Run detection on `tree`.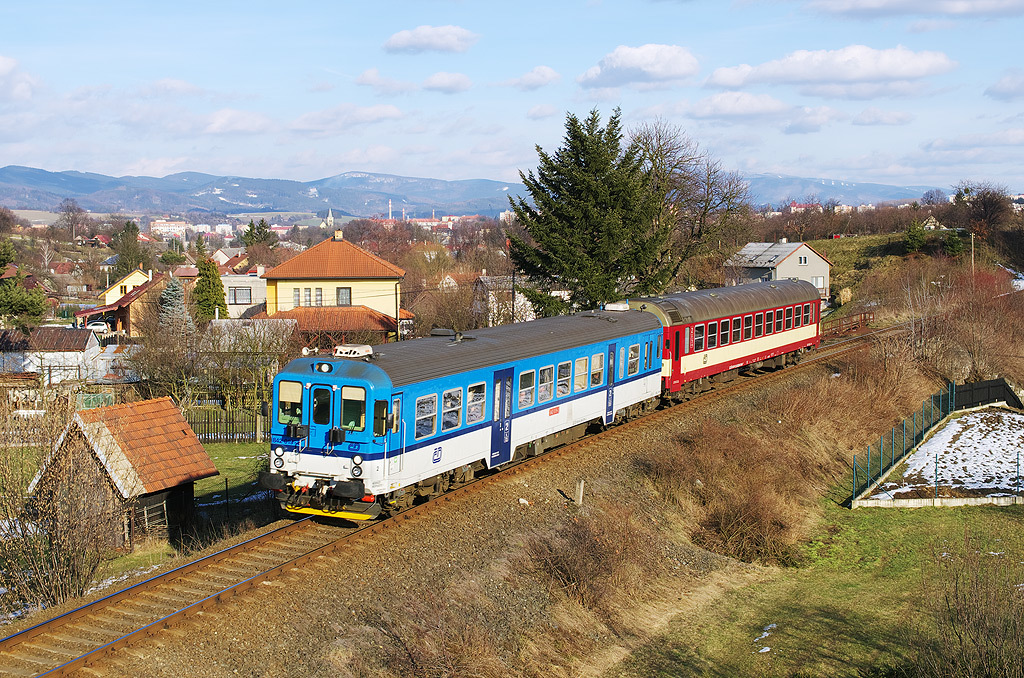
Result: Rect(0, 232, 61, 313).
